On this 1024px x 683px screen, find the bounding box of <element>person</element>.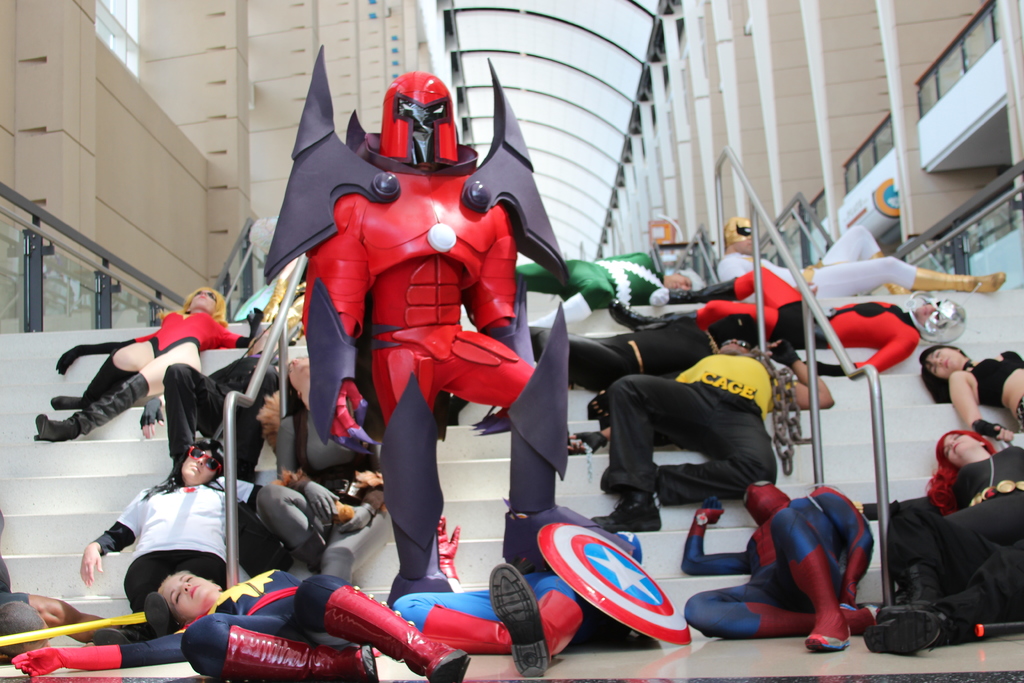
Bounding box: 8:559:474:682.
